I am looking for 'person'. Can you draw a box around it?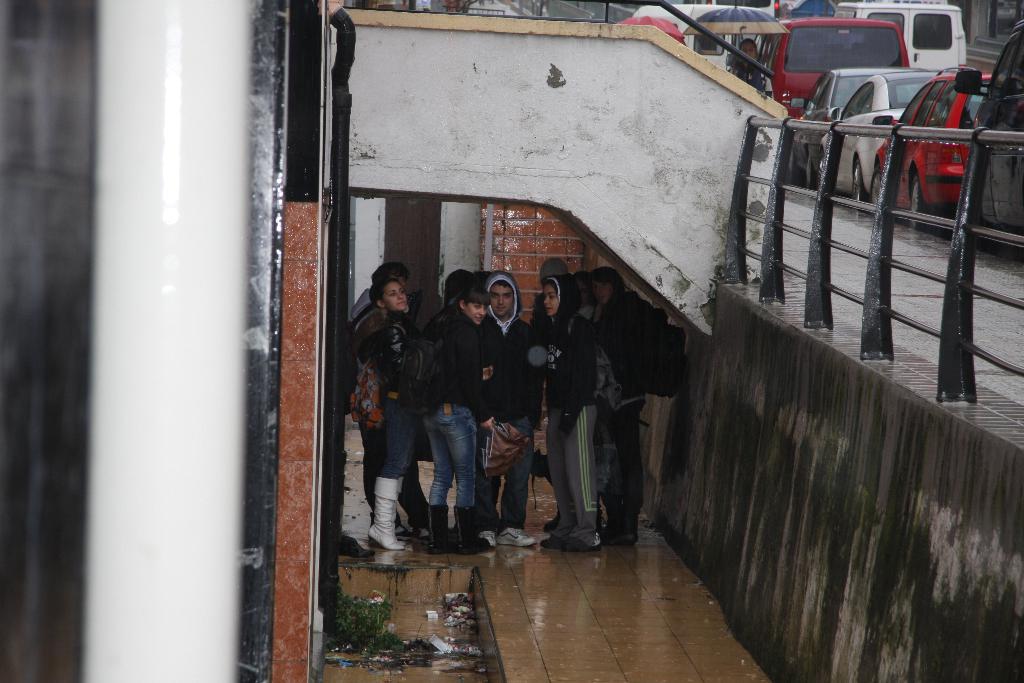
Sure, the bounding box is locate(540, 265, 600, 548).
